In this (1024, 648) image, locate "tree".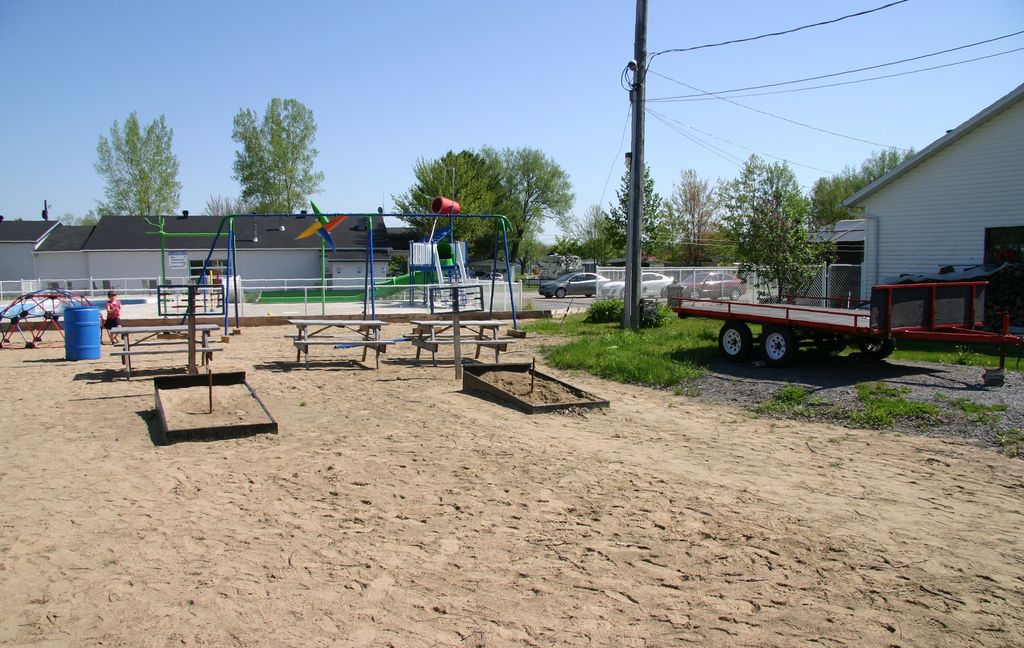
Bounding box: crop(60, 111, 178, 223).
